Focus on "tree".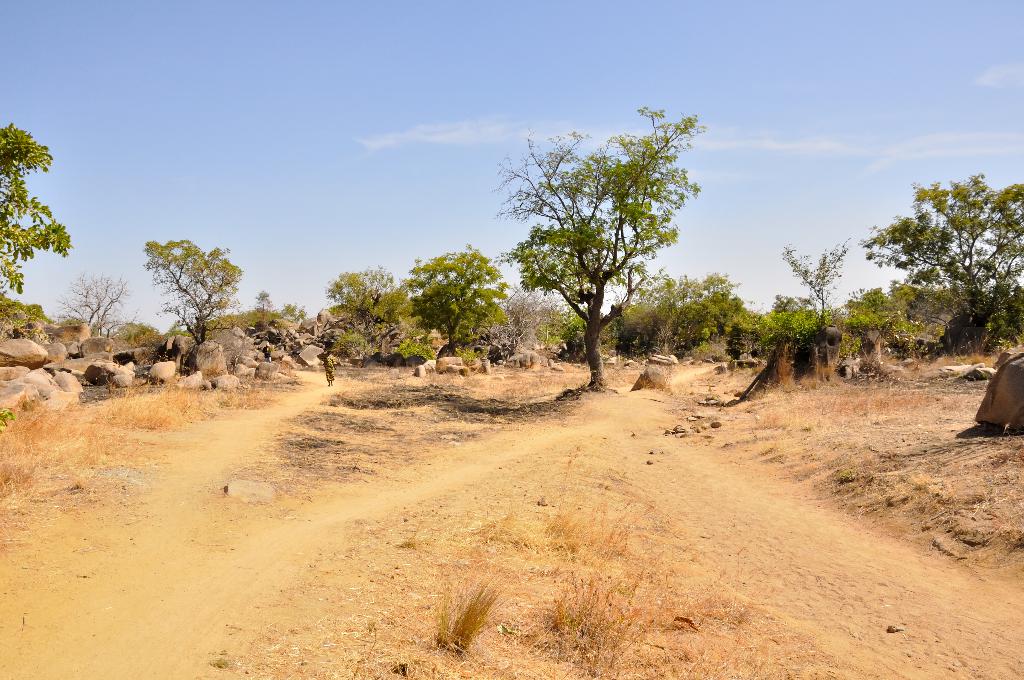
Focused at detection(499, 282, 566, 352).
